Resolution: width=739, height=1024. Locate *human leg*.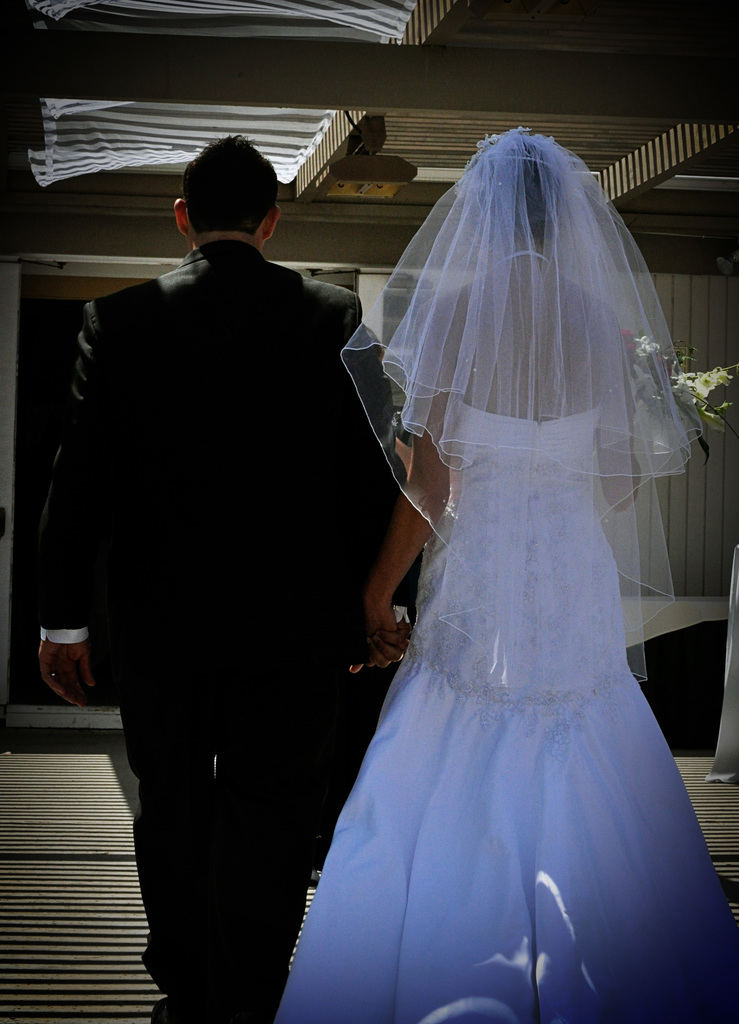
<bbox>181, 665, 323, 1023</bbox>.
